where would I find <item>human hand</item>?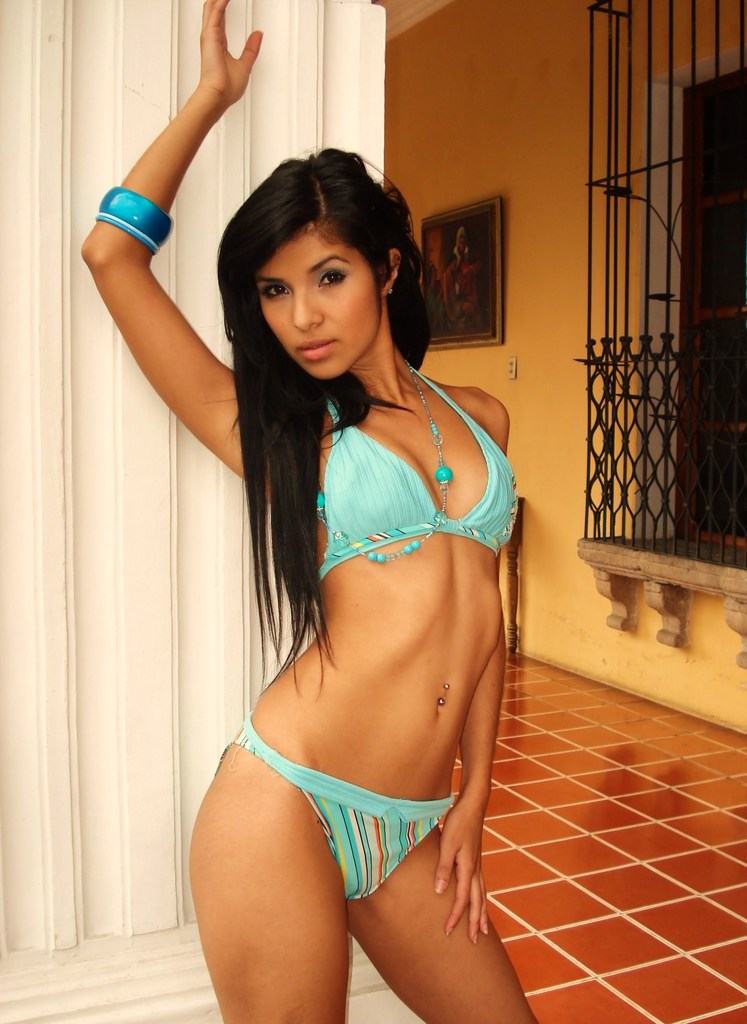
At rect(431, 799, 493, 949).
